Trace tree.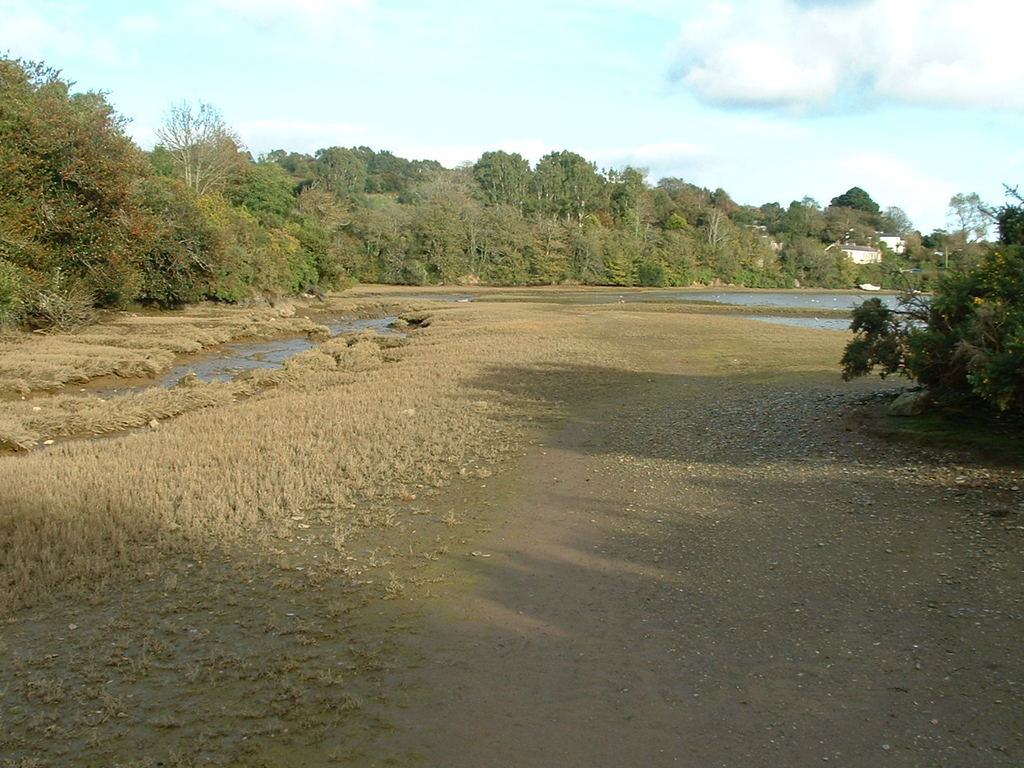
Traced to bbox=[599, 158, 663, 234].
